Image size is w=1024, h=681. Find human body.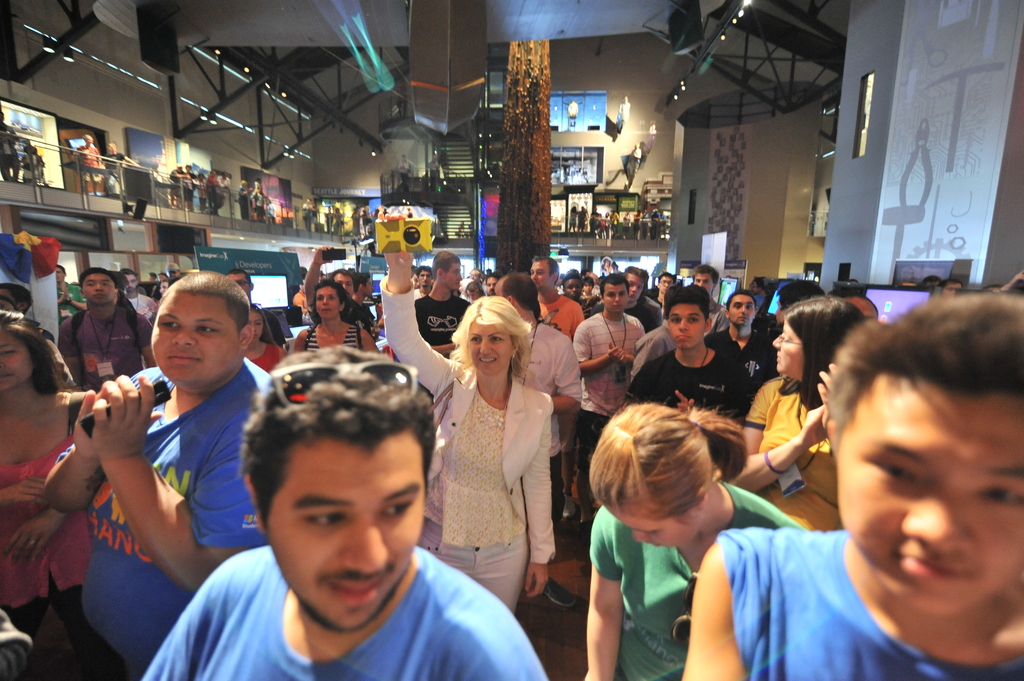
[left=622, top=291, right=739, bottom=466].
